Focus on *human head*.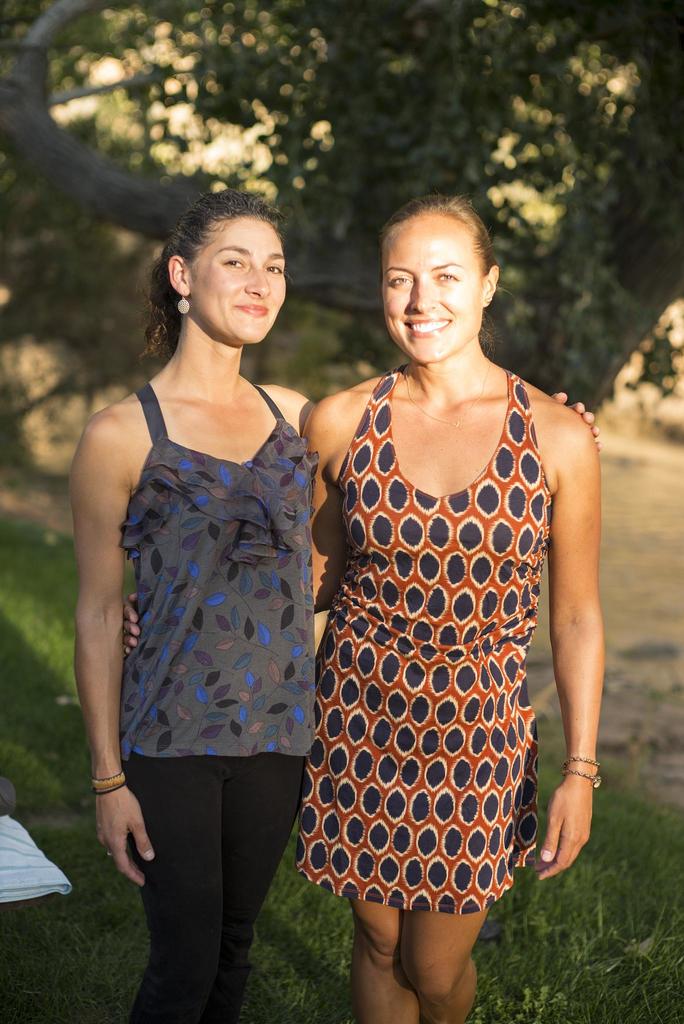
Focused at 161 191 286 344.
